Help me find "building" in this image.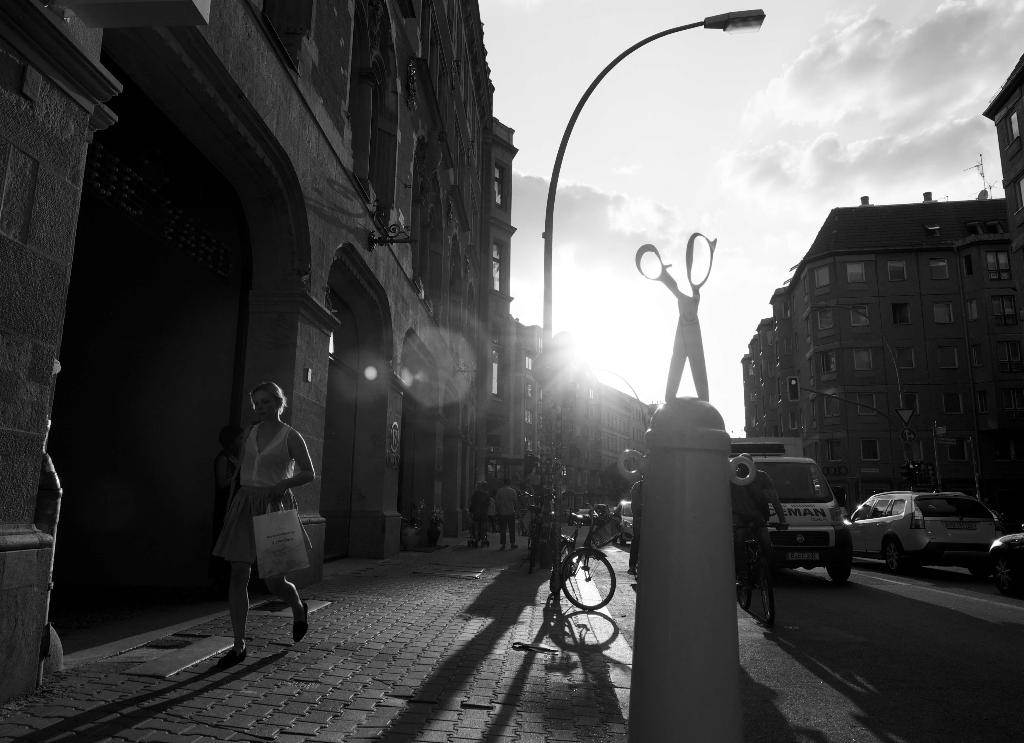
Found it: x1=0, y1=0, x2=660, y2=698.
